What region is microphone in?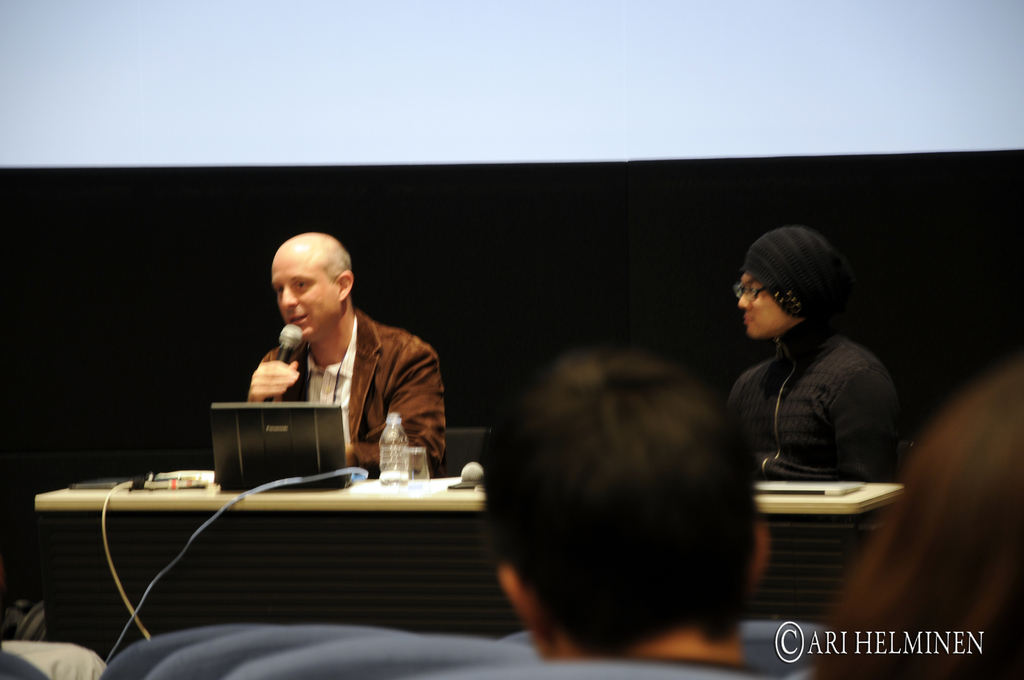
x1=260, y1=321, x2=307, y2=405.
